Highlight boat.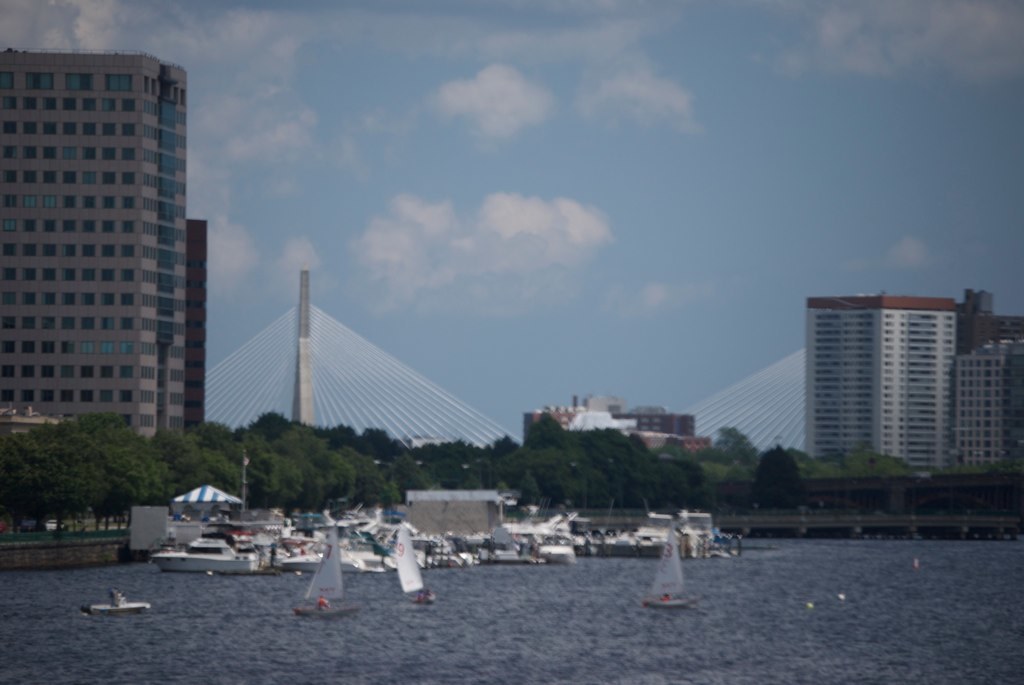
Highlighted region: <bbox>274, 543, 326, 571</bbox>.
